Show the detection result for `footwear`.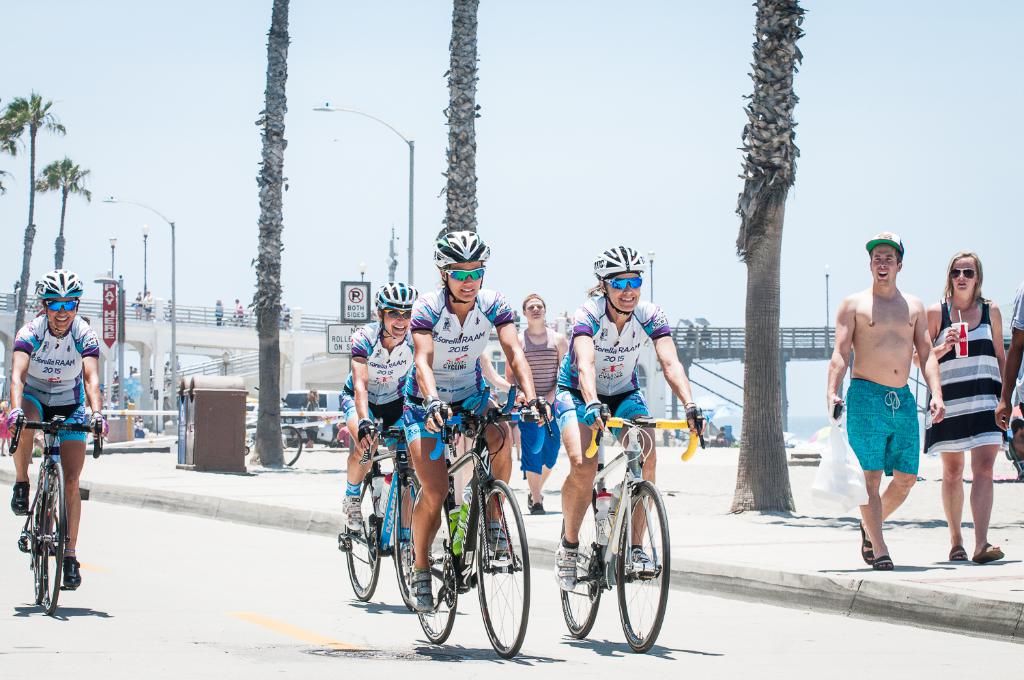
395,539,409,566.
